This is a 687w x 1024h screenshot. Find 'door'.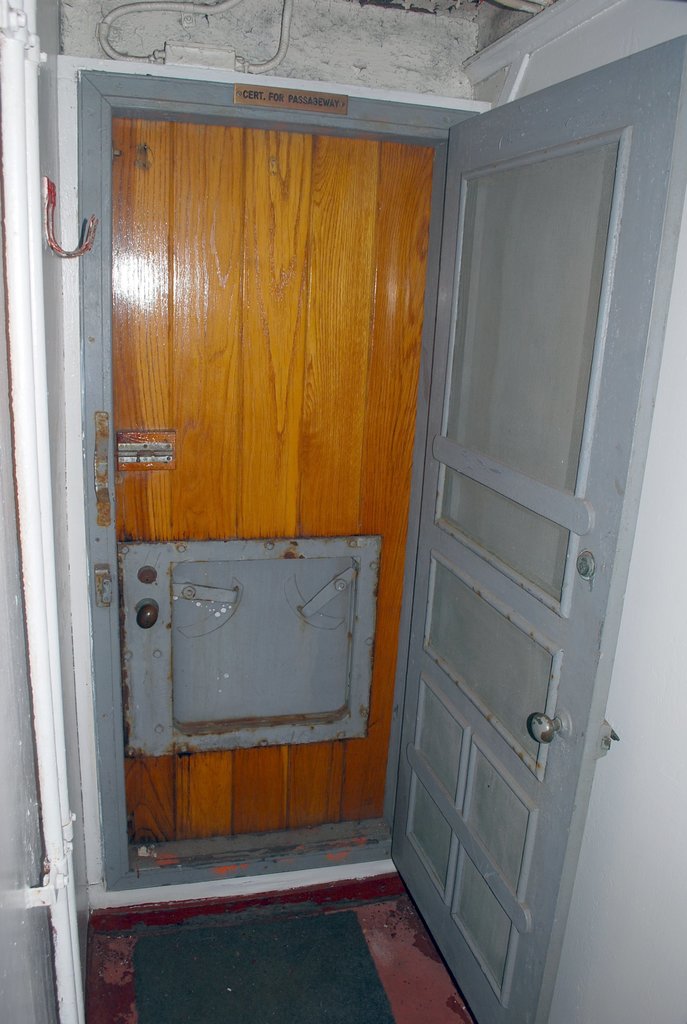
Bounding box: box(388, 32, 686, 1023).
